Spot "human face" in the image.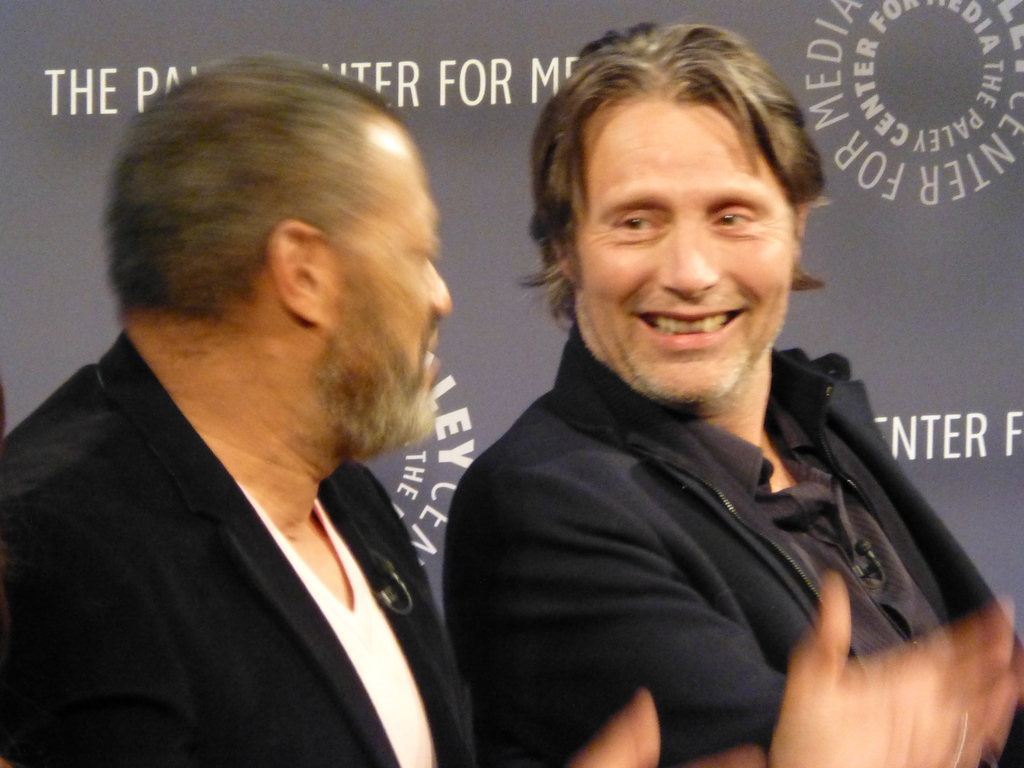
"human face" found at bbox=(562, 85, 801, 385).
